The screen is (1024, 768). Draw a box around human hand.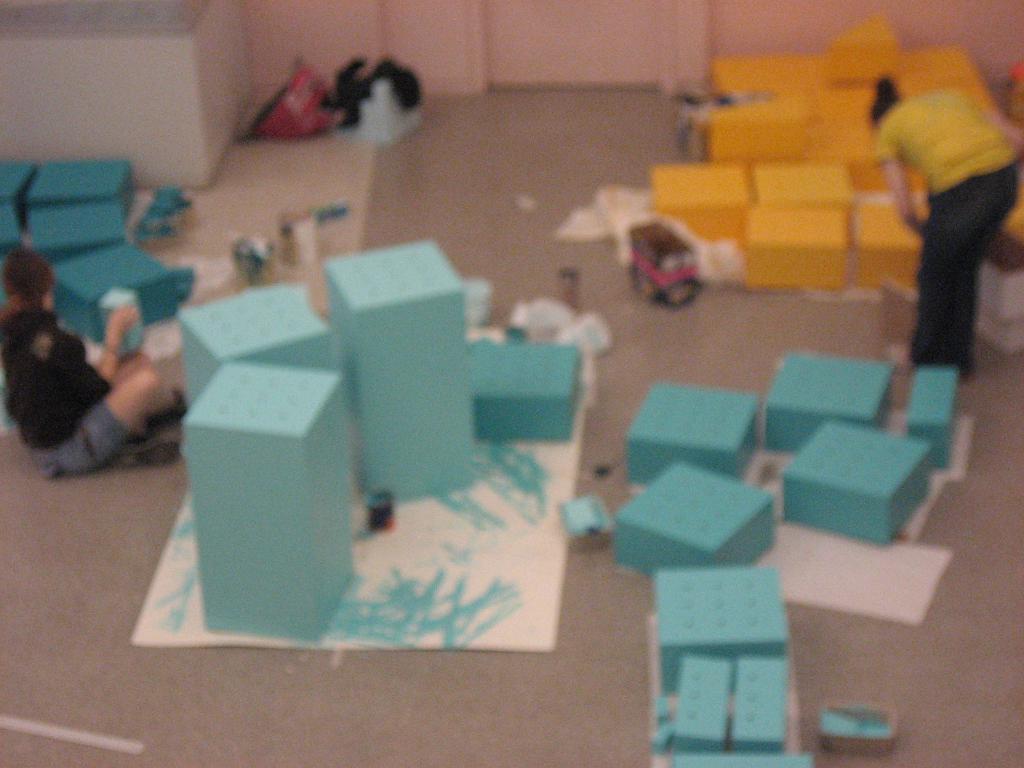
region(108, 304, 141, 333).
